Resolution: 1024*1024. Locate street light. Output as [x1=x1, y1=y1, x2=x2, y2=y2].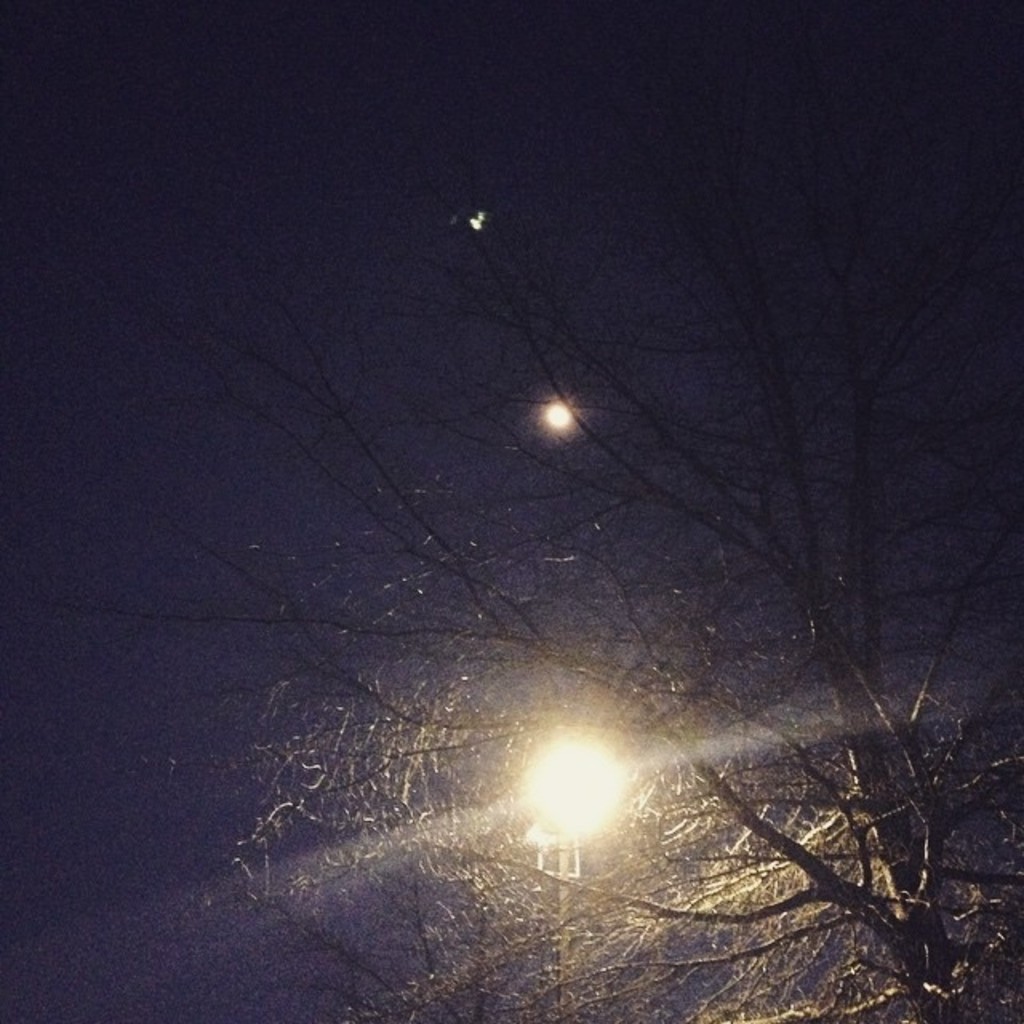
[x1=531, y1=717, x2=629, y2=1022].
